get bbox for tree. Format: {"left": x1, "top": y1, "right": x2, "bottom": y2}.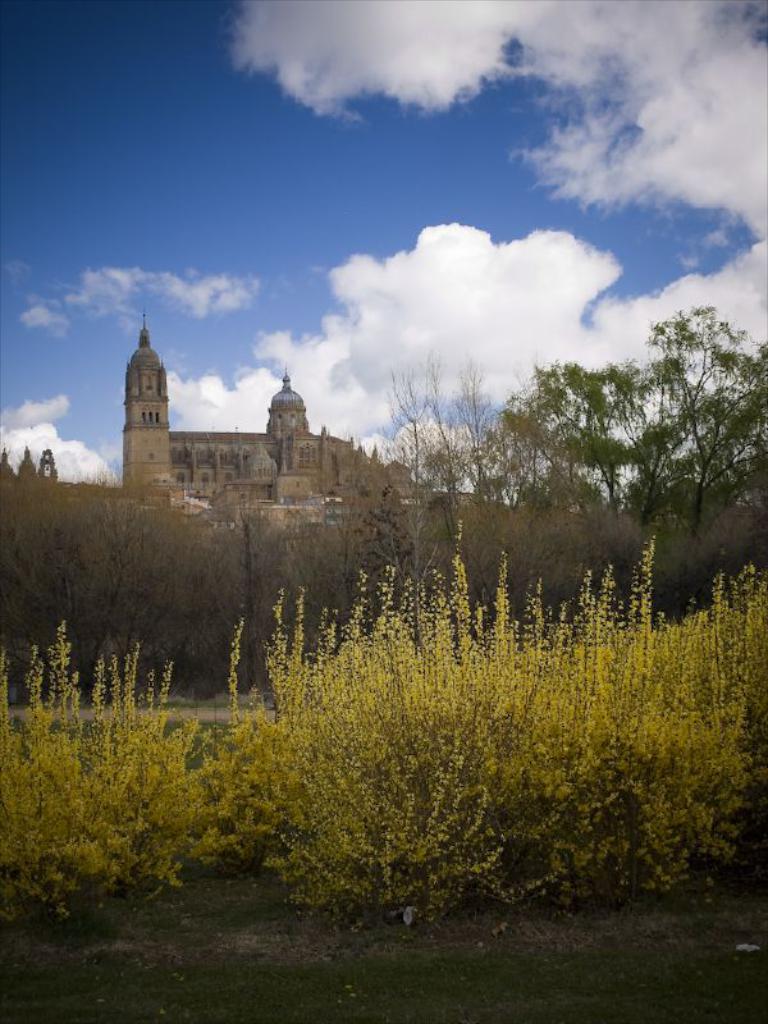
{"left": 38, "top": 448, "right": 61, "bottom": 484}.
